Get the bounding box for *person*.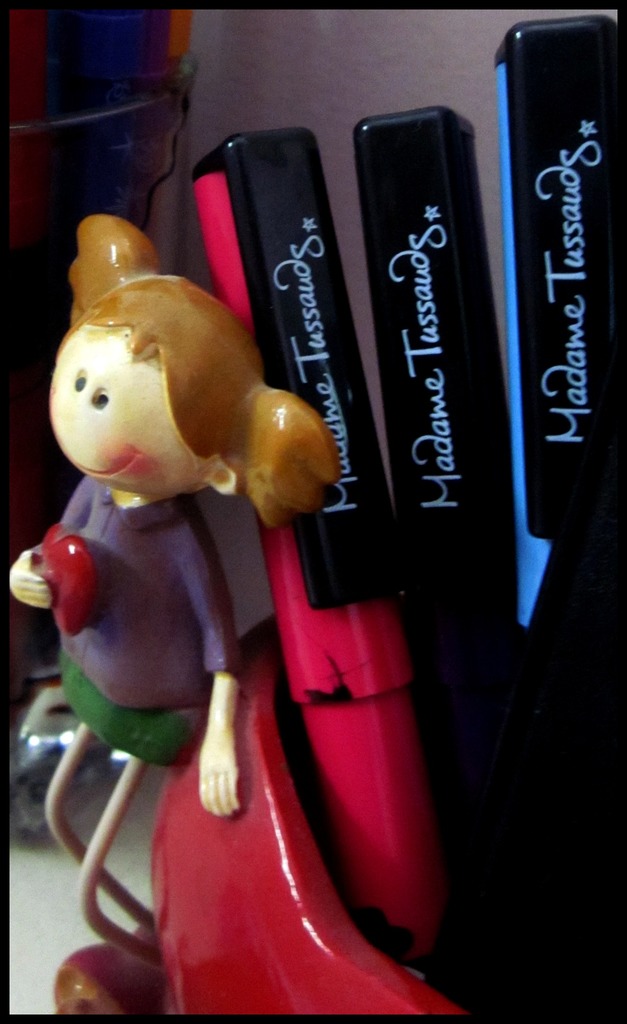
(6, 214, 338, 812).
